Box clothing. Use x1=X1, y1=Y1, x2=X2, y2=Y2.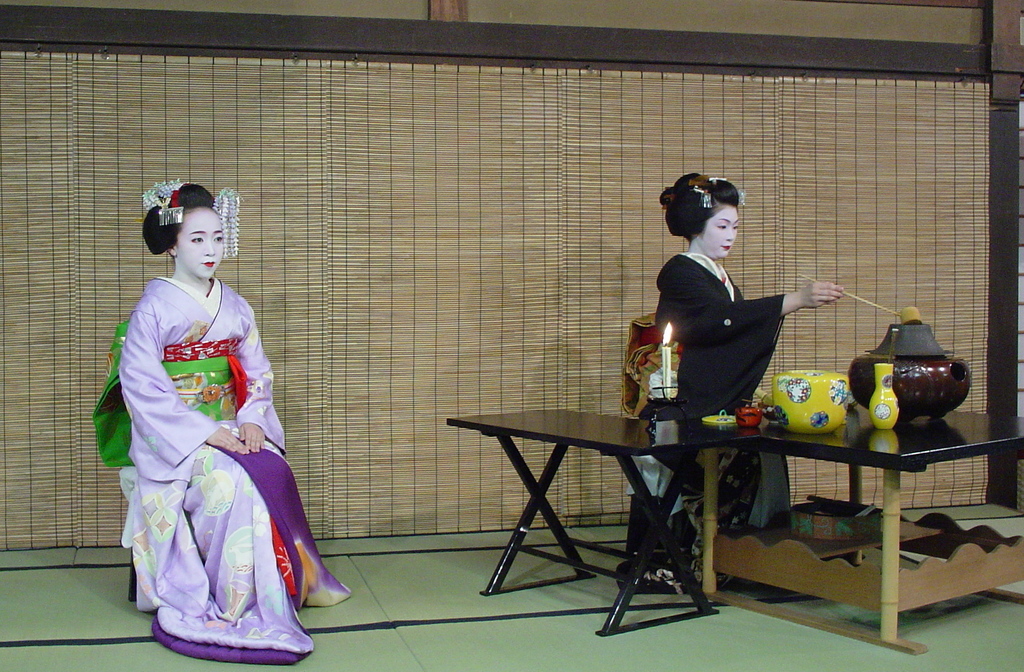
x1=613, y1=255, x2=785, y2=596.
